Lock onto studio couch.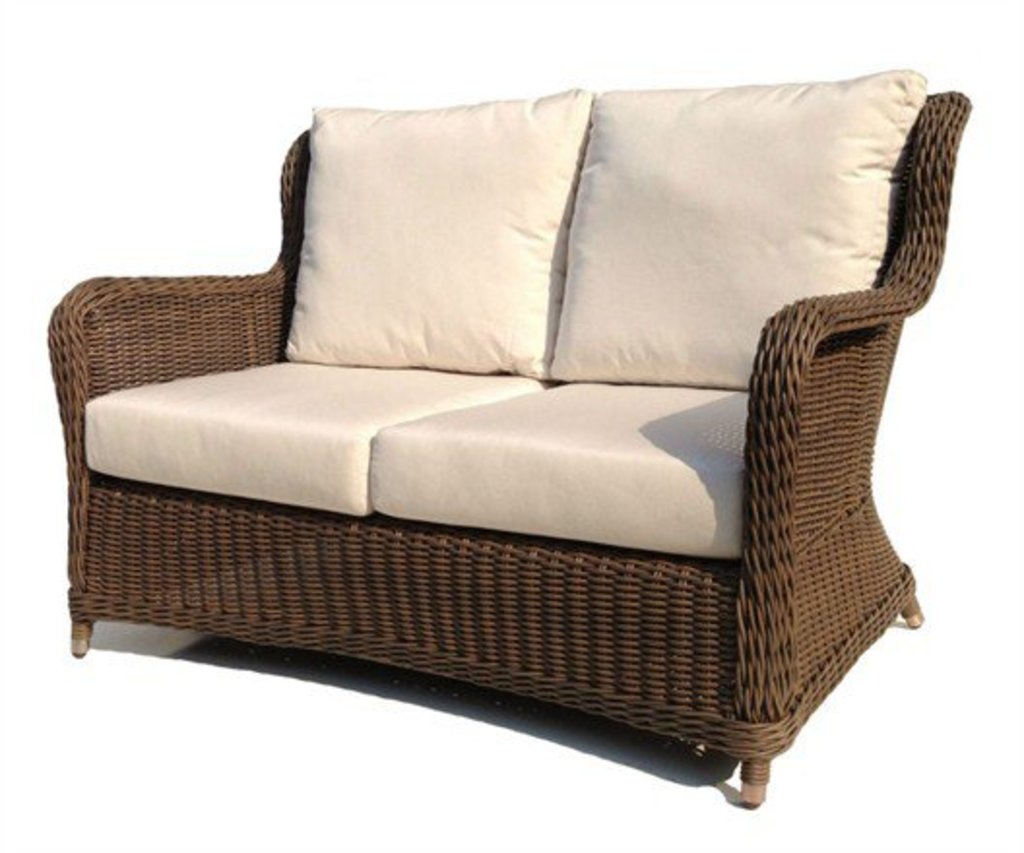
Locked: <region>64, 62, 979, 818</region>.
